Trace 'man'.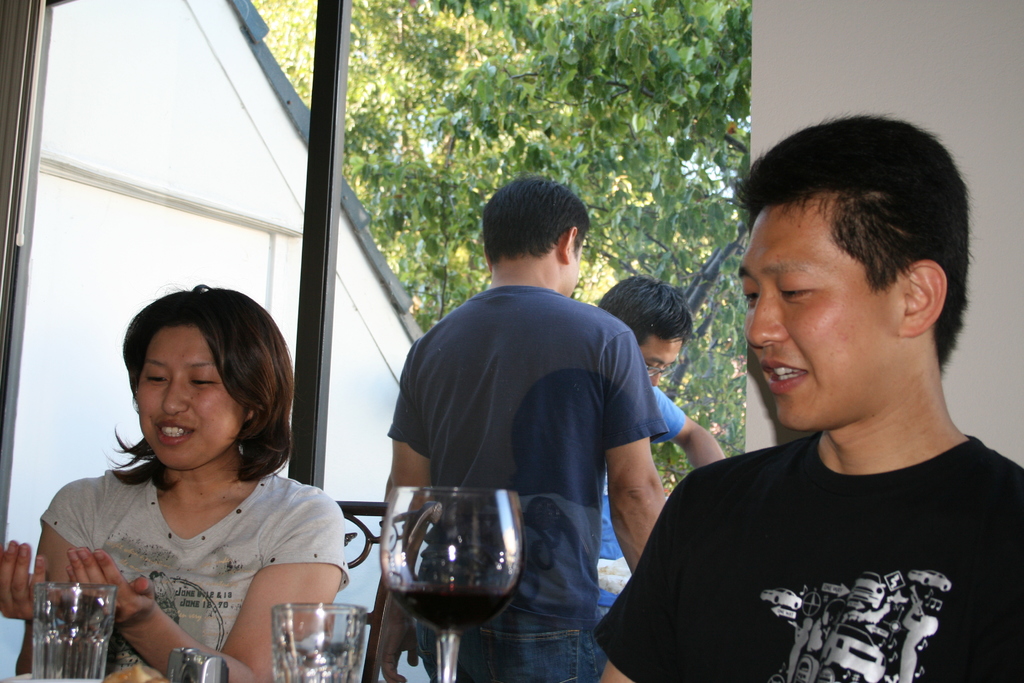
Traced to locate(381, 173, 668, 682).
